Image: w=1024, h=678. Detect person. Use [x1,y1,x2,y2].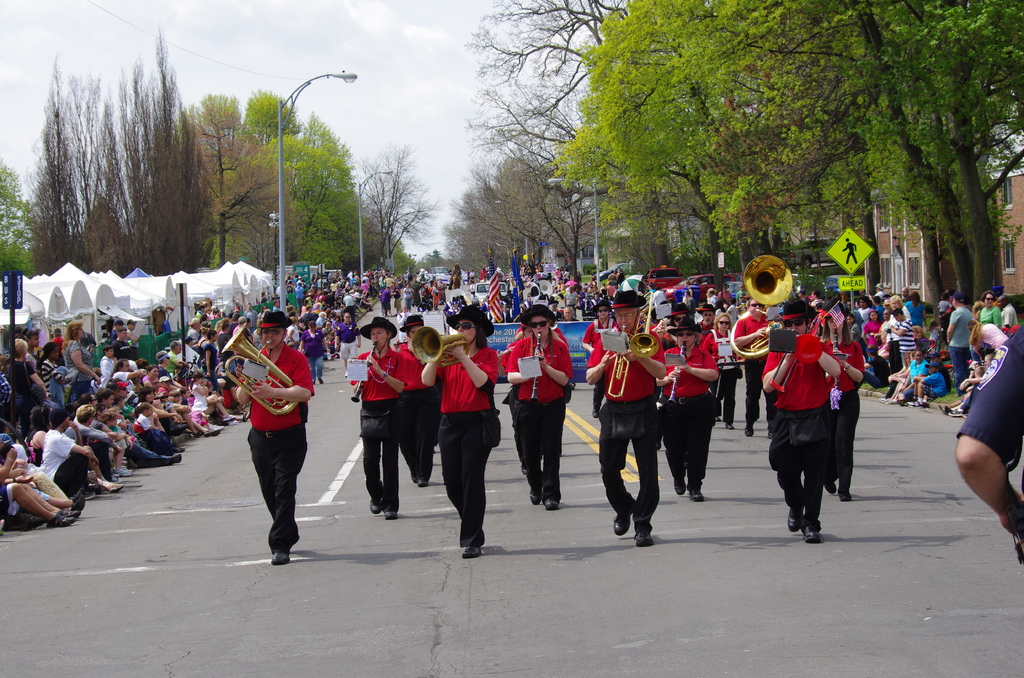
[585,298,619,407].
